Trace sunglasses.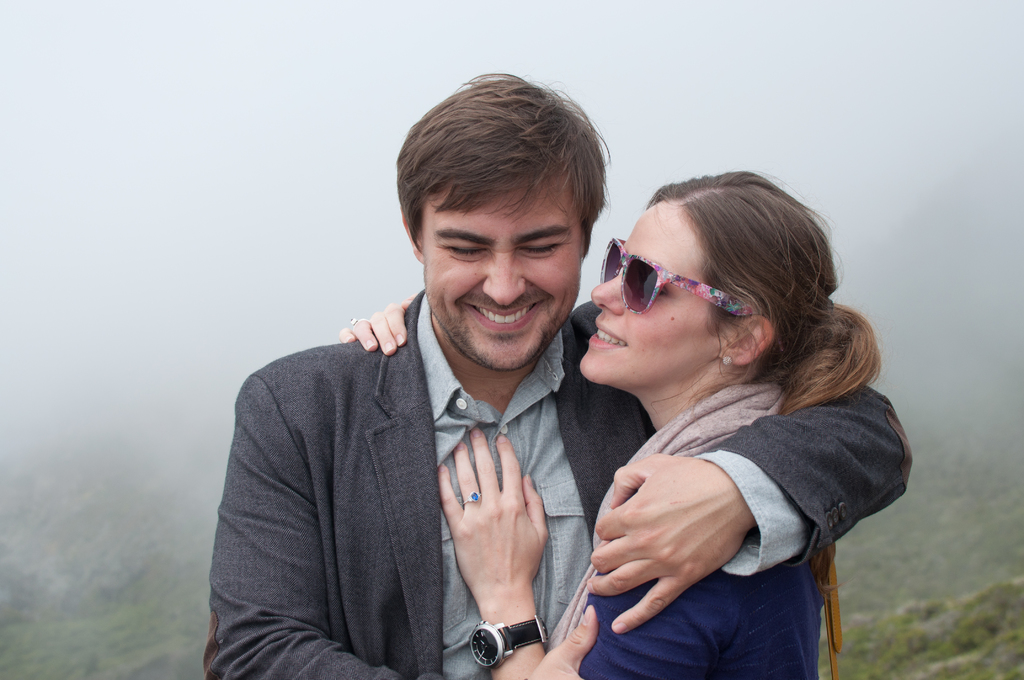
Traced to box(596, 237, 755, 317).
